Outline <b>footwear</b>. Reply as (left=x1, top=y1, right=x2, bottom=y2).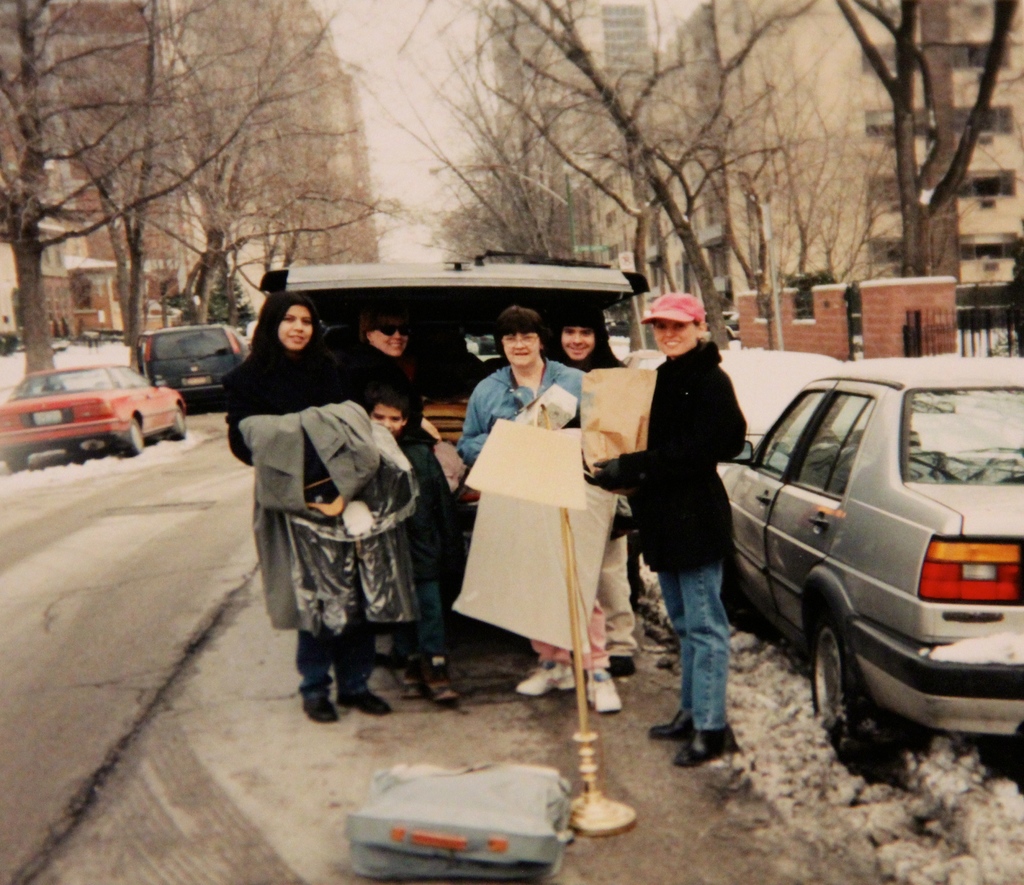
(left=650, top=703, right=691, bottom=743).
